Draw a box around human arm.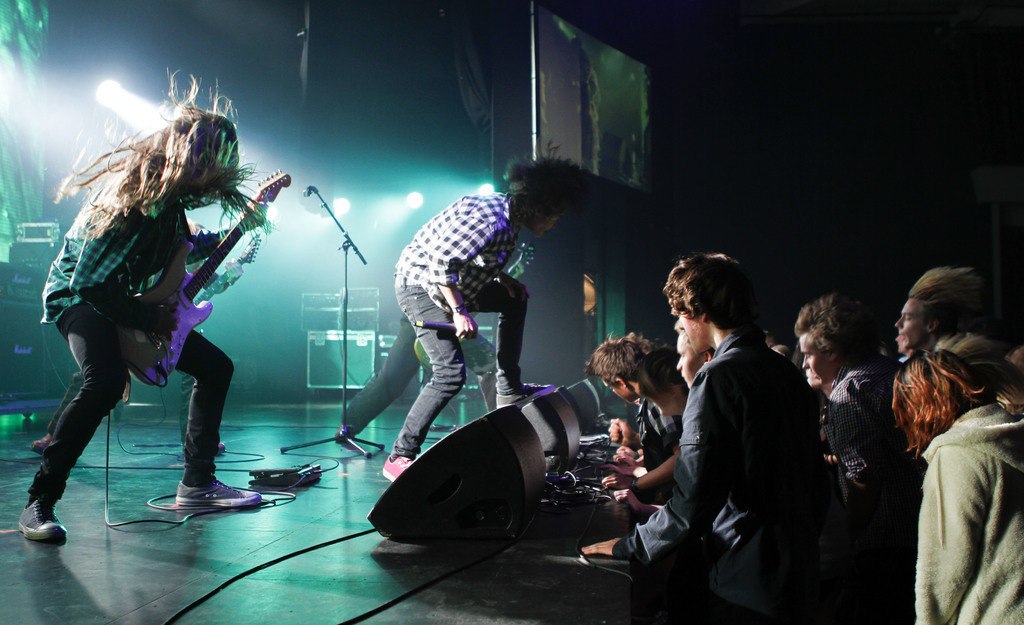
box(598, 444, 682, 492).
